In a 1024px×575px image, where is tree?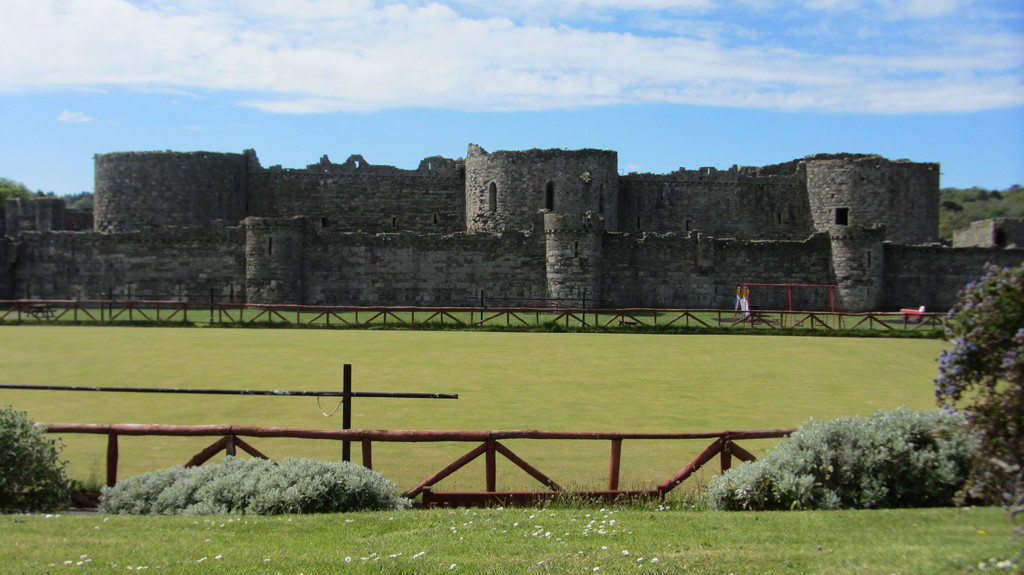
[927, 255, 1023, 539].
